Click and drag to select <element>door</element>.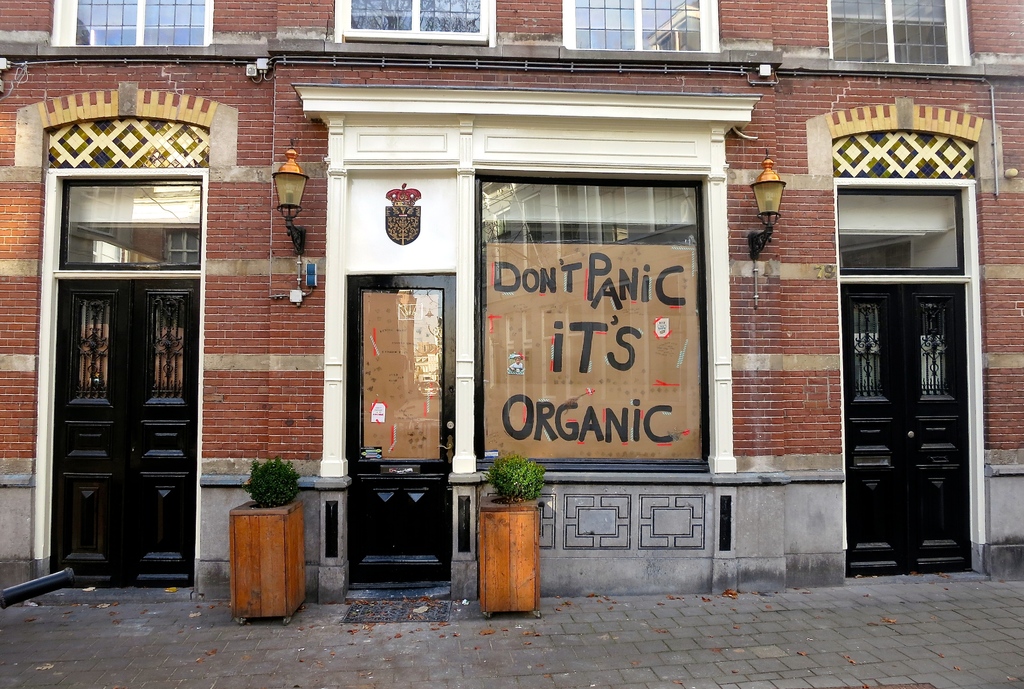
Selection: [48, 278, 189, 580].
